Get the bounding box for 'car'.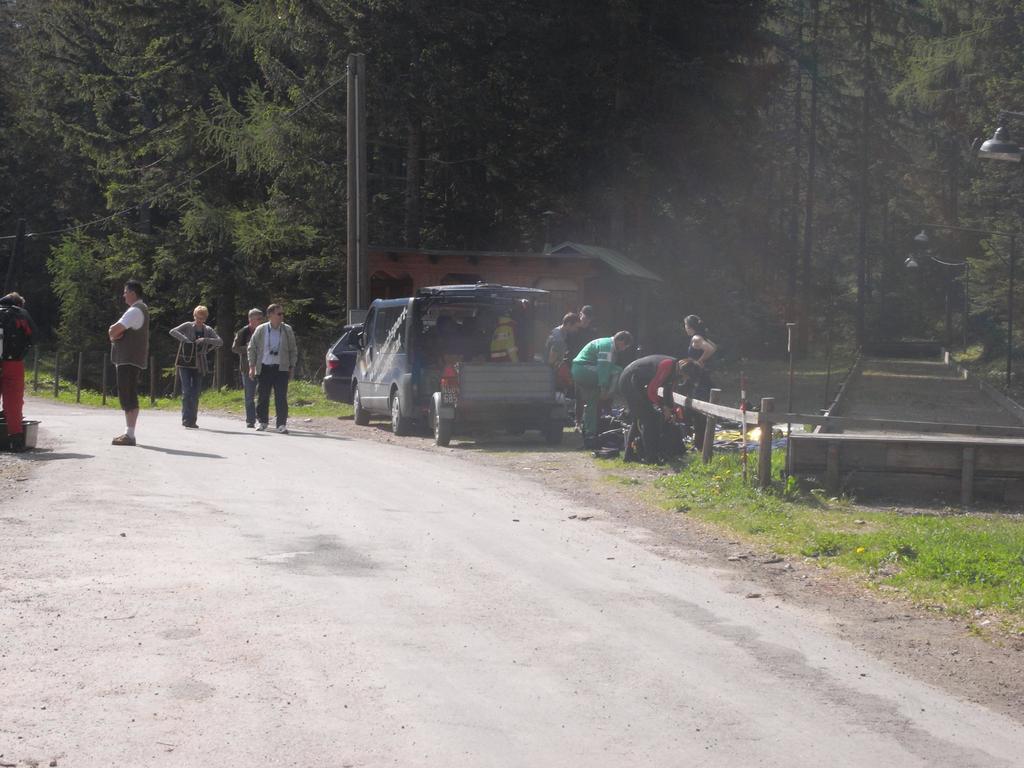
[323,323,363,404].
